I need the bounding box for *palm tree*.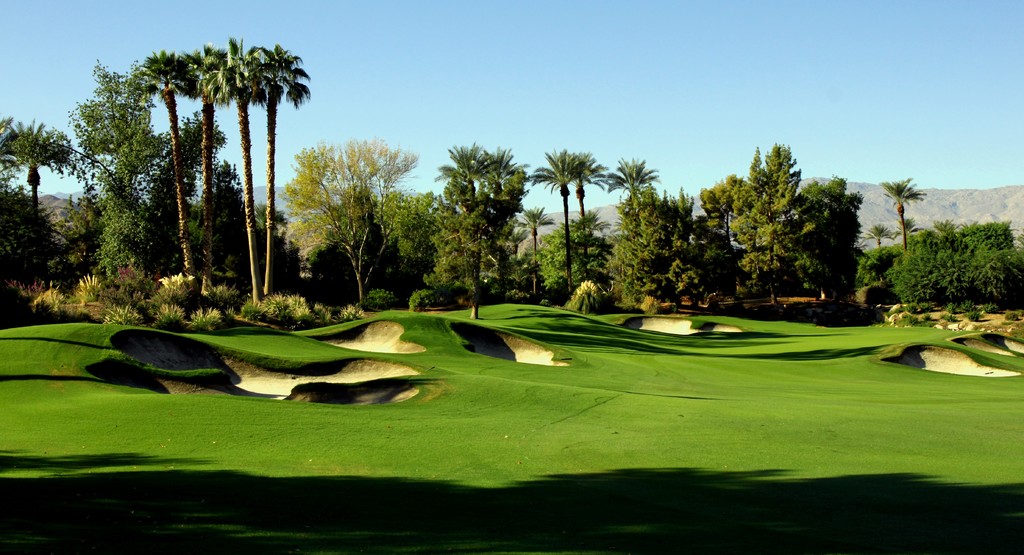
Here it is: rect(694, 142, 844, 297).
